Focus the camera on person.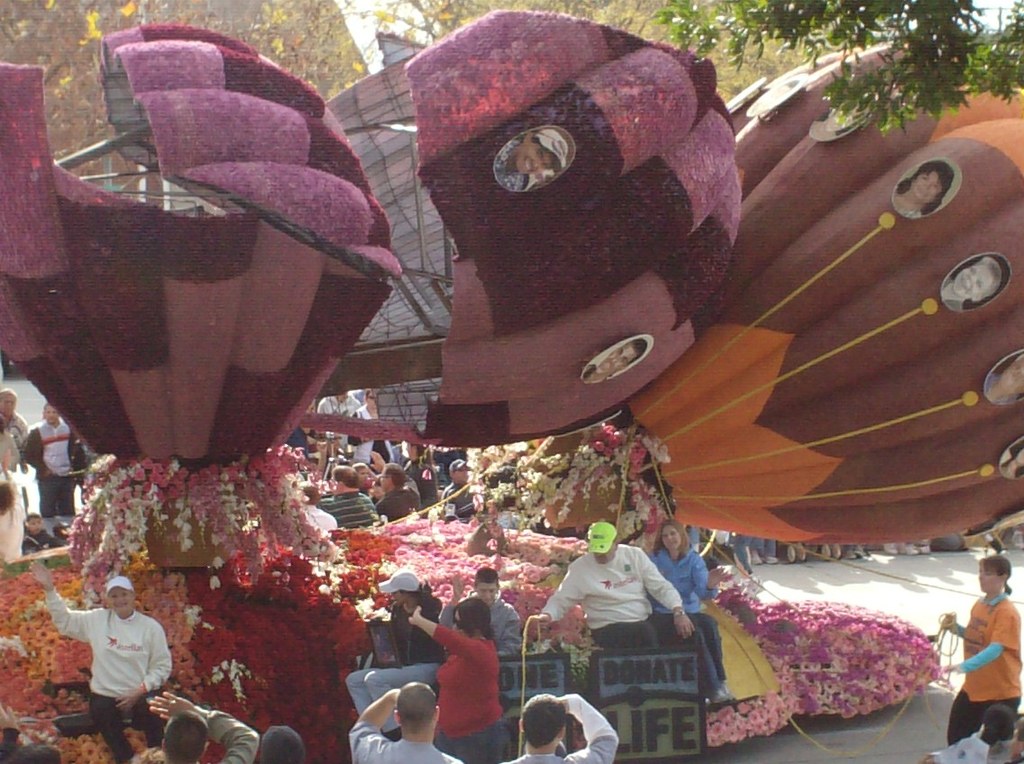
Focus region: 1000, 427, 1023, 481.
